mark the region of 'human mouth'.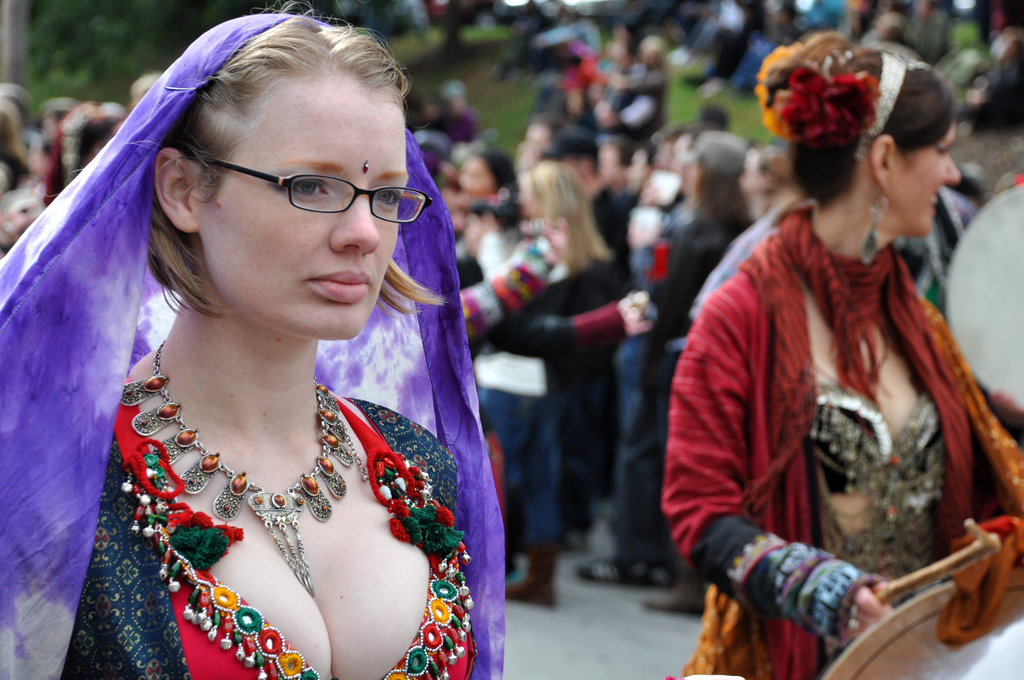
Region: {"x1": 307, "y1": 258, "x2": 374, "y2": 304}.
